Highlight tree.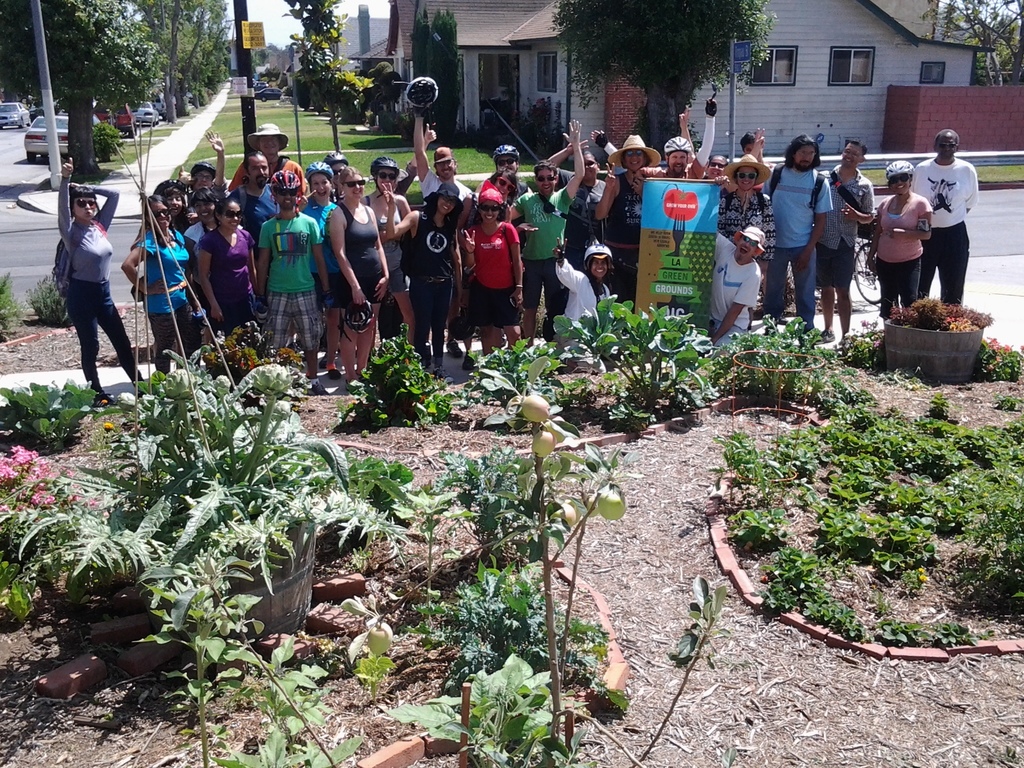
Highlighted region: 0/0/168/177.
